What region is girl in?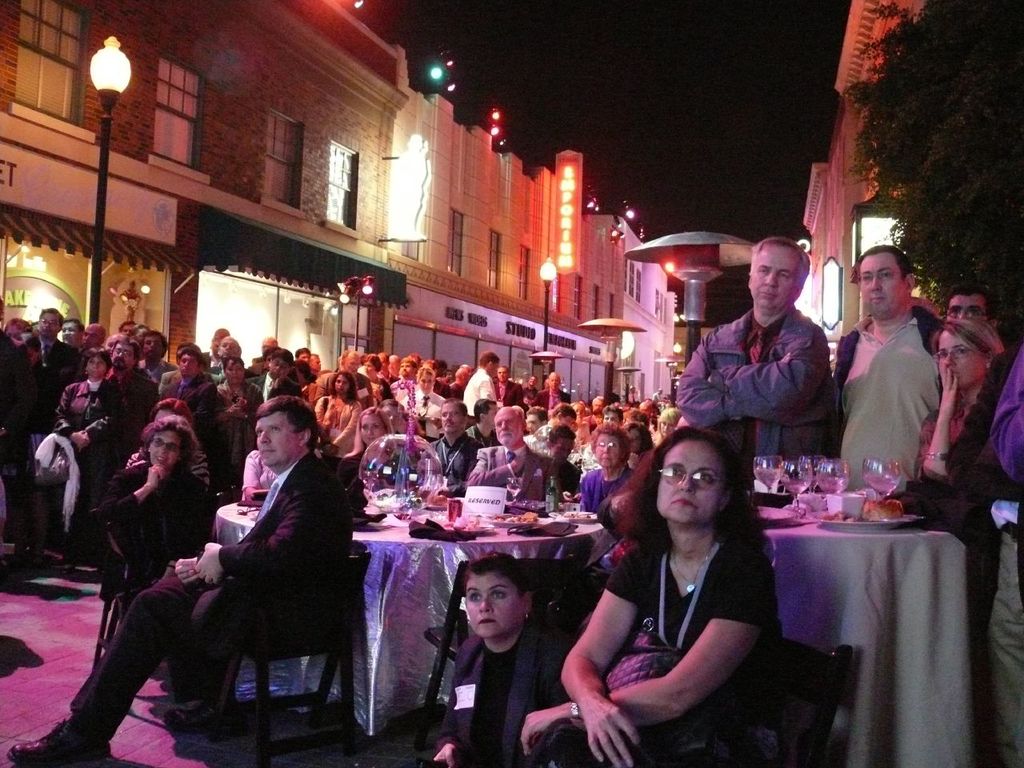
(911,318,1009,767).
